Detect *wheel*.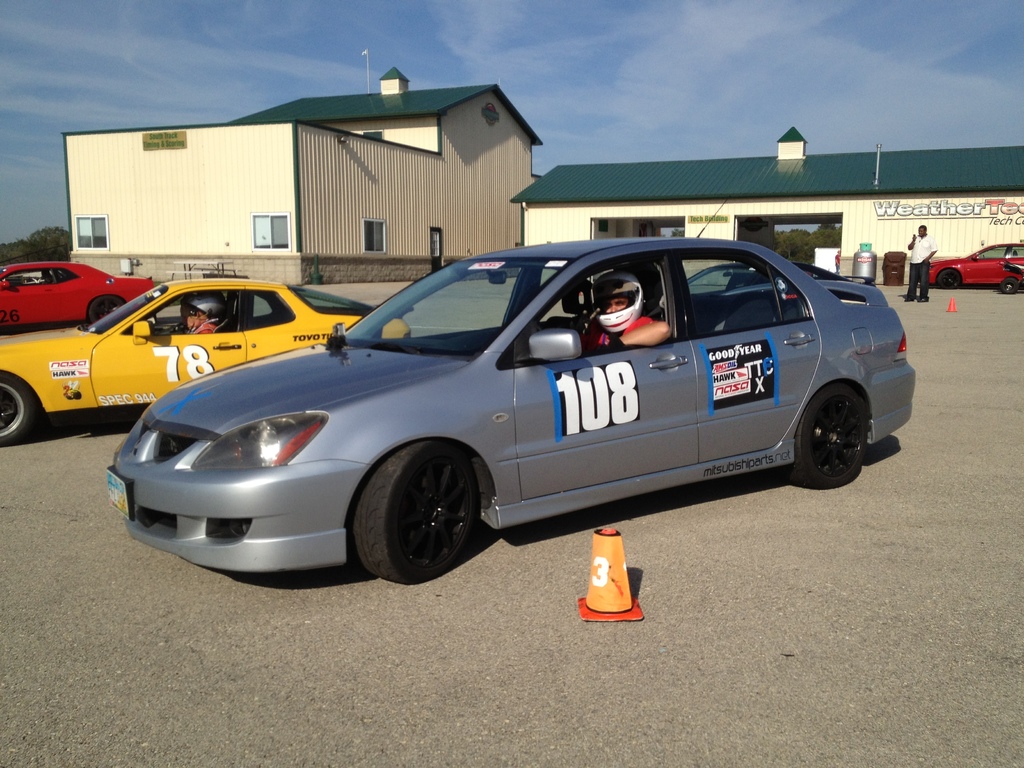
Detected at x1=997, y1=280, x2=1018, y2=296.
